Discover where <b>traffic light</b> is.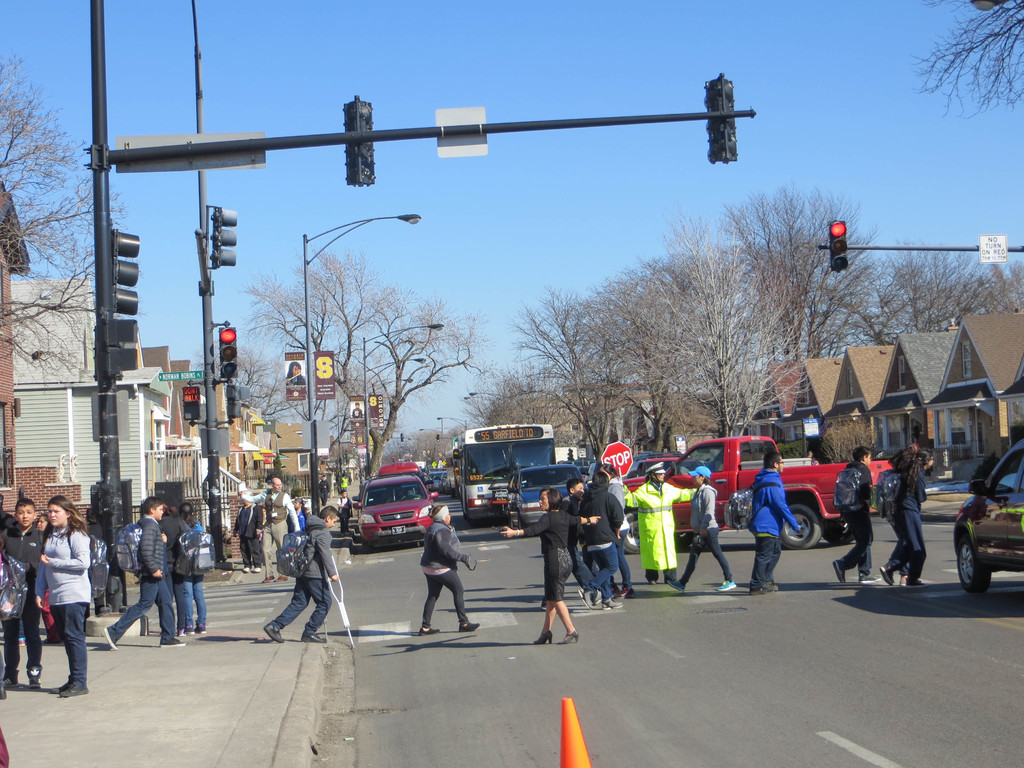
Discovered at <region>207, 204, 238, 270</region>.
